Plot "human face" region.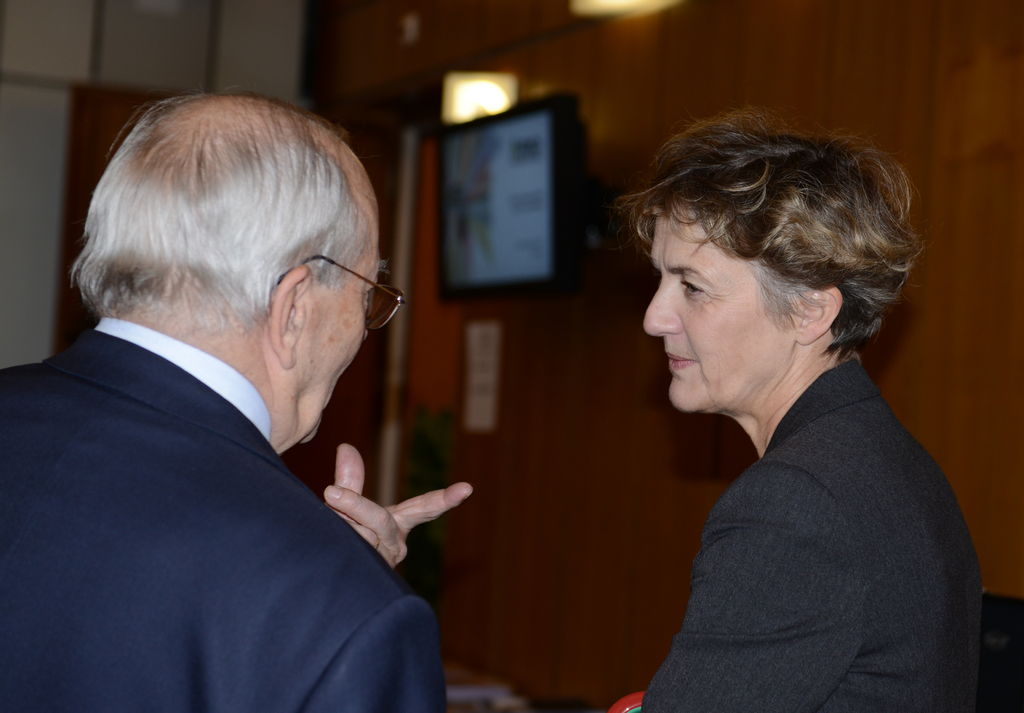
Plotted at pyautogui.locateOnScreen(643, 207, 800, 414).
